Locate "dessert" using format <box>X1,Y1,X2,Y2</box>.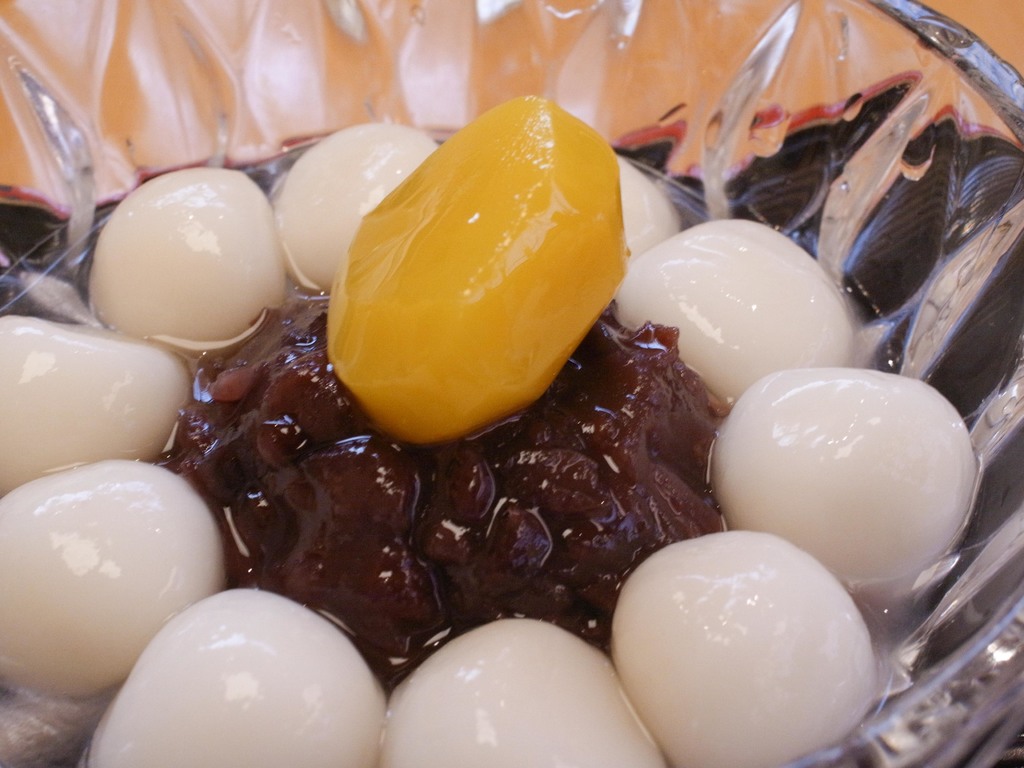
<box>173,302,732,692</box>.
